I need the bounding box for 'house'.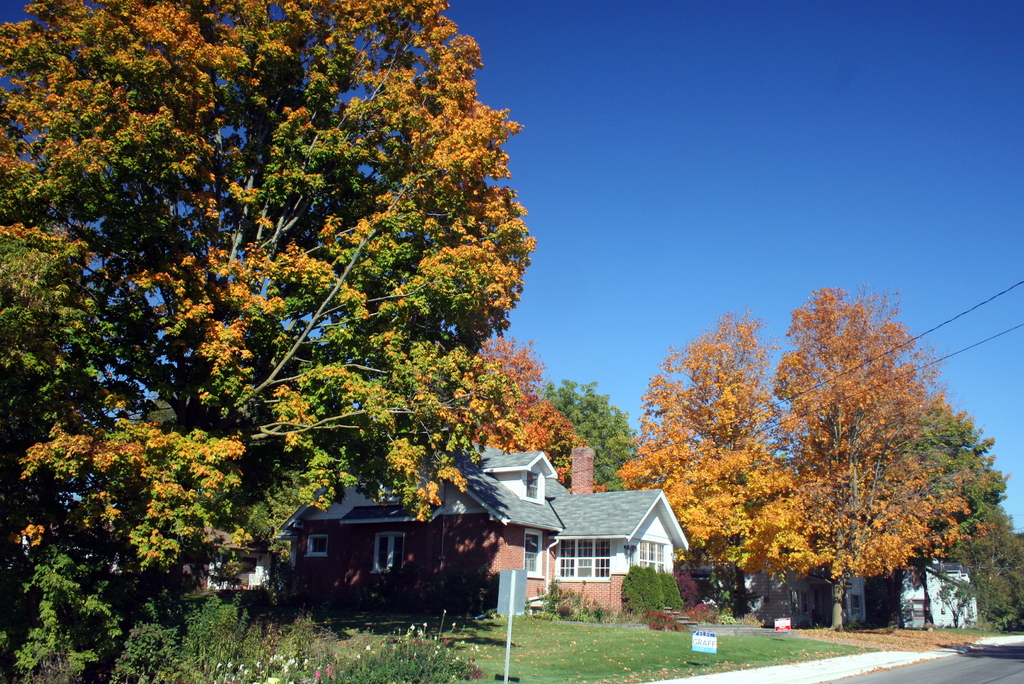
Here it is: (295,453,703,624).
